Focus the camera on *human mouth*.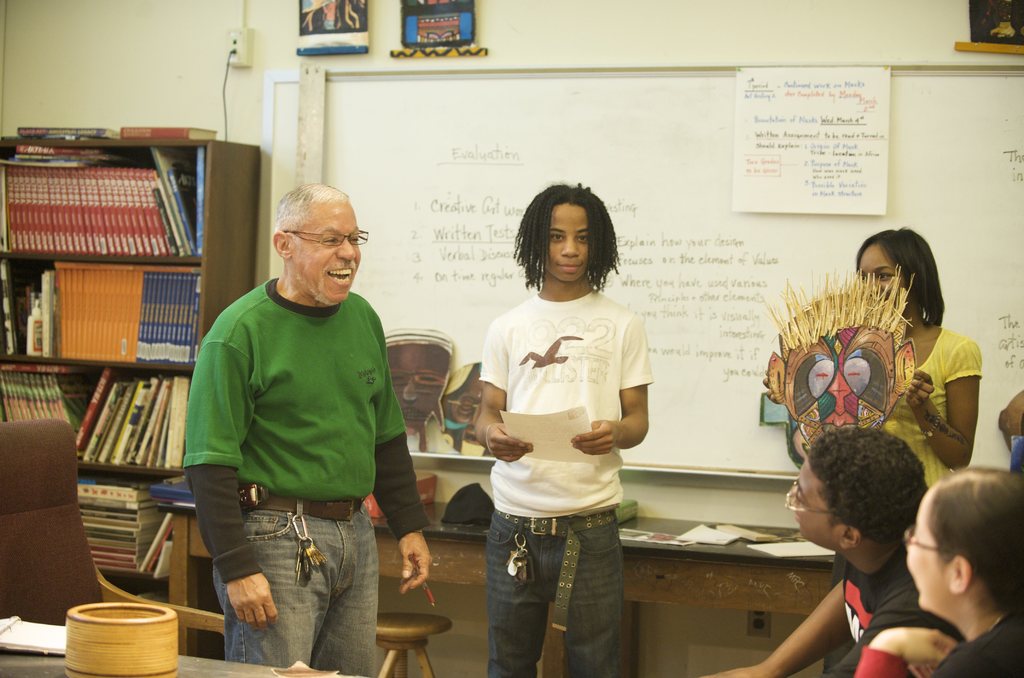
Focus region: [561,260,578,273].
